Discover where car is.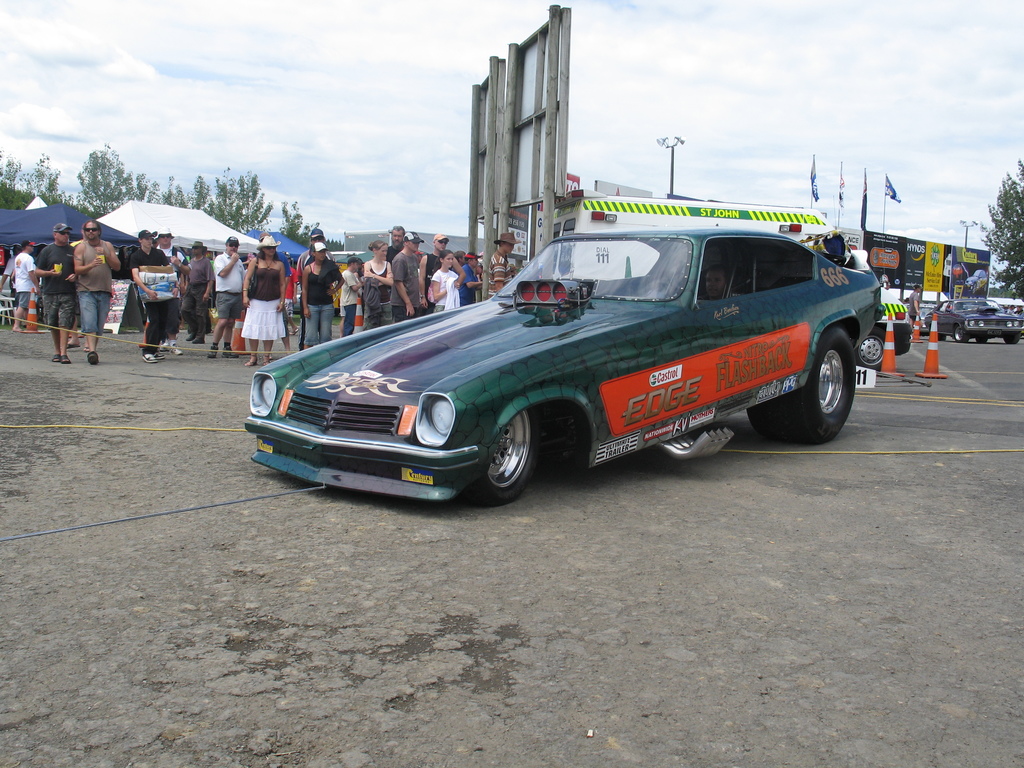
Discovered at detection(904, 303, 938, 336).
